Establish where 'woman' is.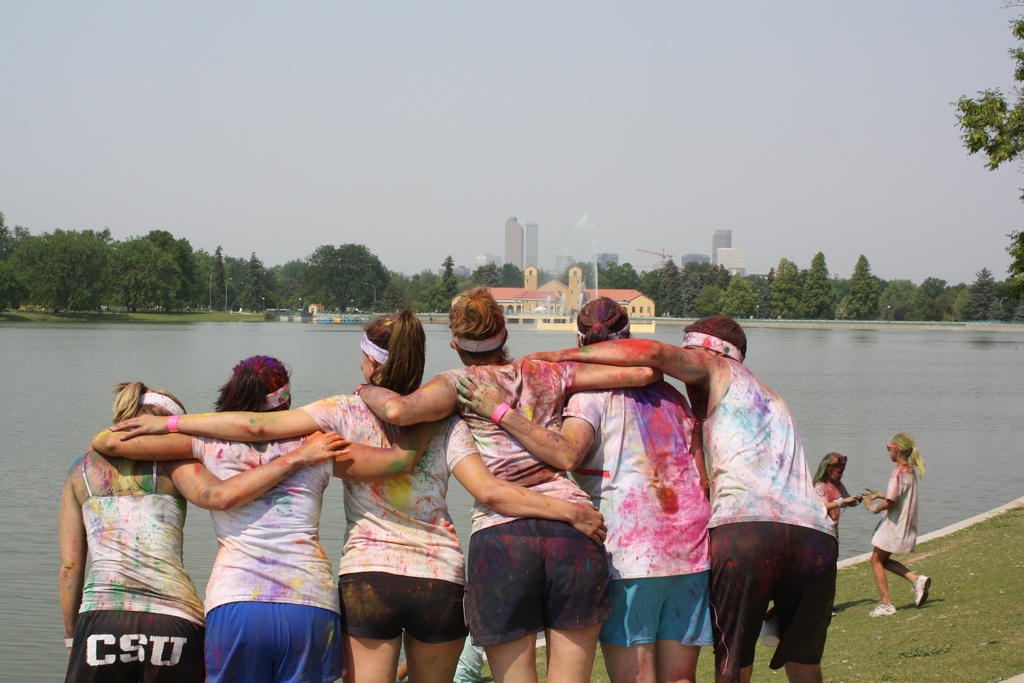
Established at {"left": 114, "top": 309, "right": 607, "bottom": 682}.
